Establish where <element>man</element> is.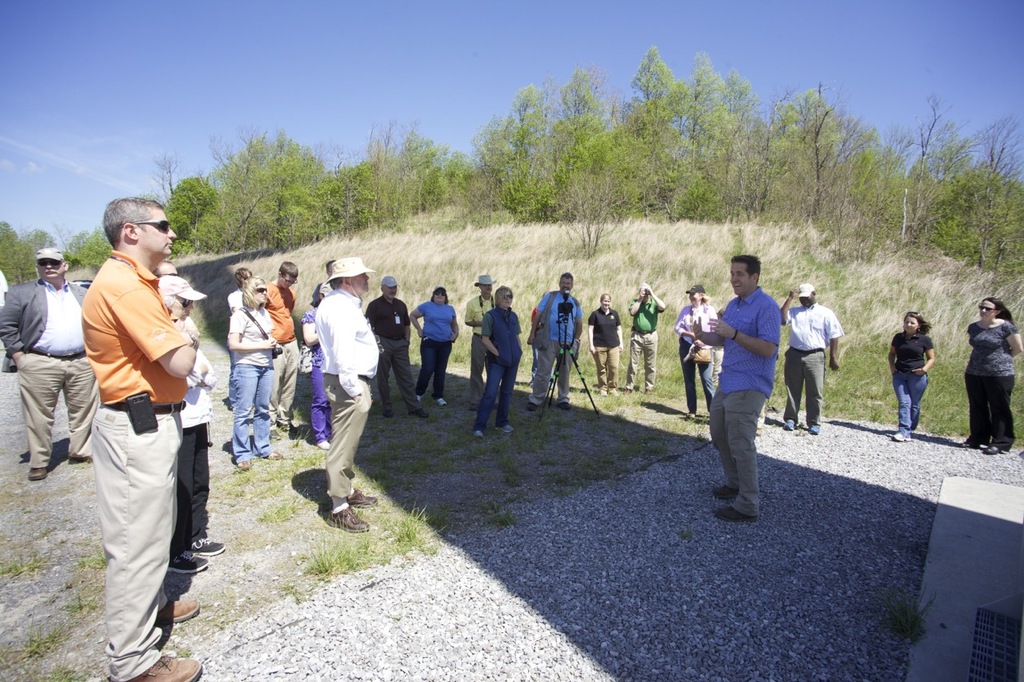
Established at locate(622, 278, 667, 398).
